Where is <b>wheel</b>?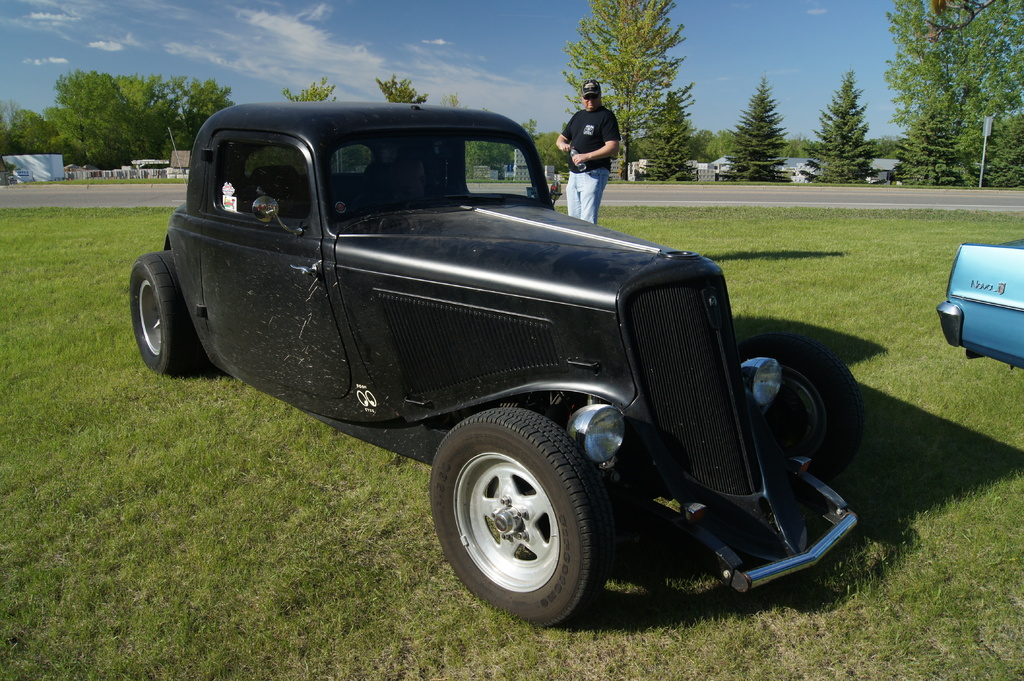
region(132, 244, 204, 382).
